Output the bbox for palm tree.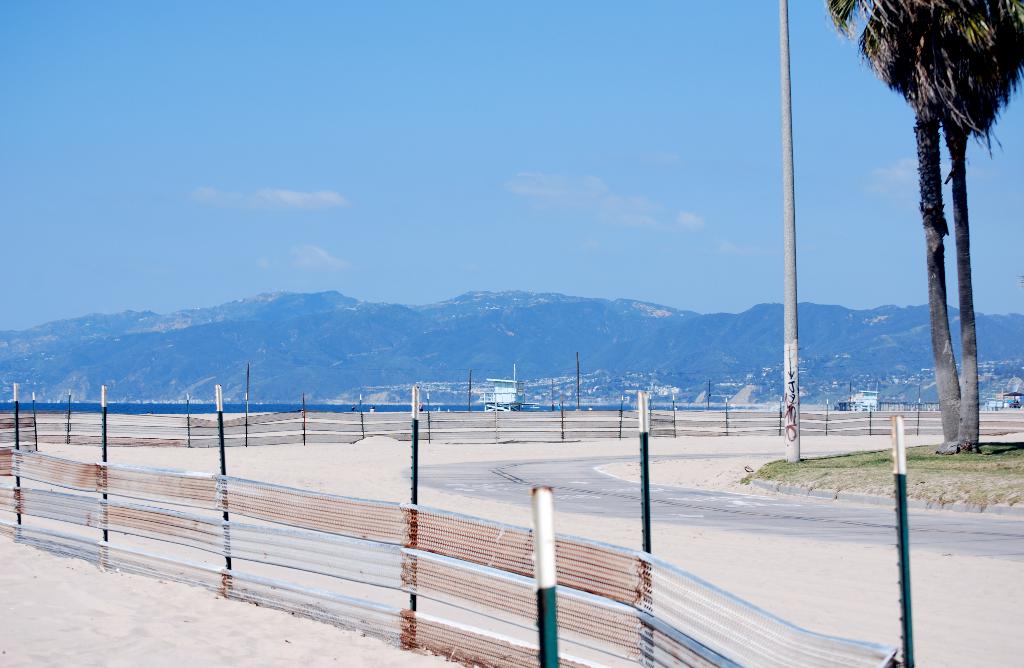
left=830, top=0, right=1012, bottom=468.
